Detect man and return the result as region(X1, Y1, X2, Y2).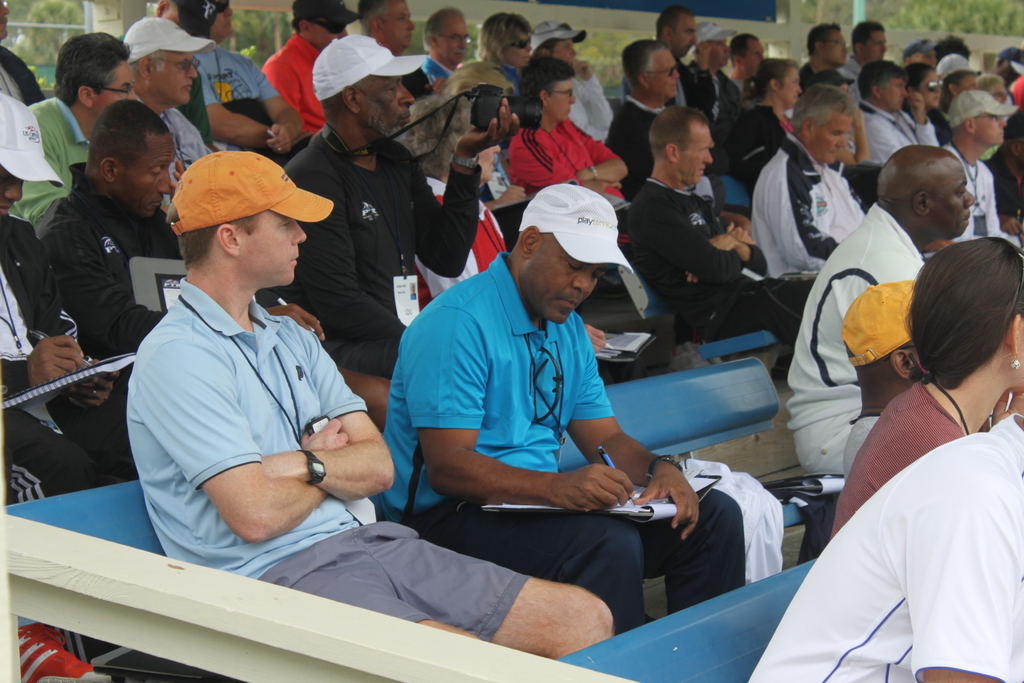
region(859, 62, 934, 159).
